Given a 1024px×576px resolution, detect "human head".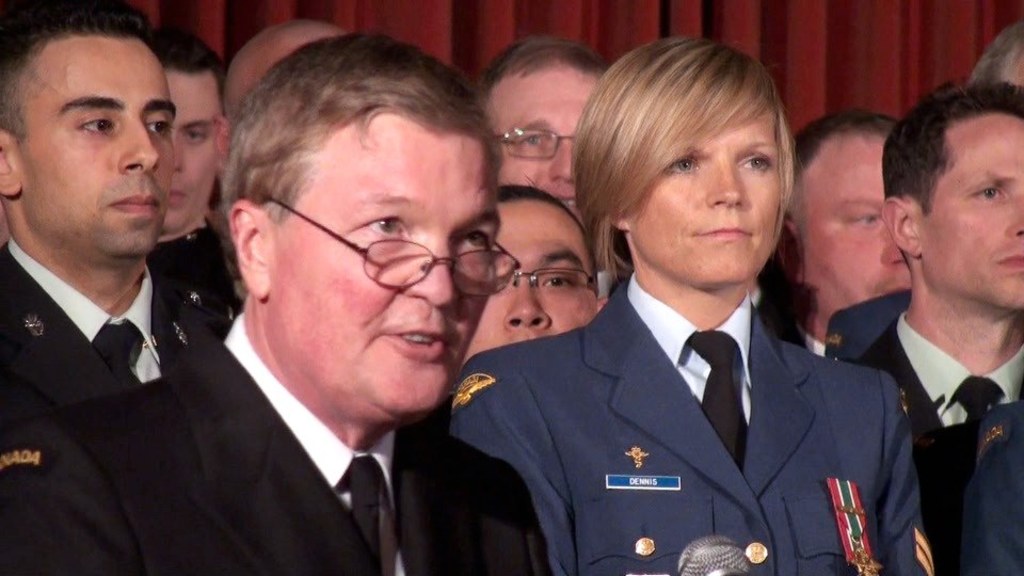
bbox(785, 102, 902, 339).
